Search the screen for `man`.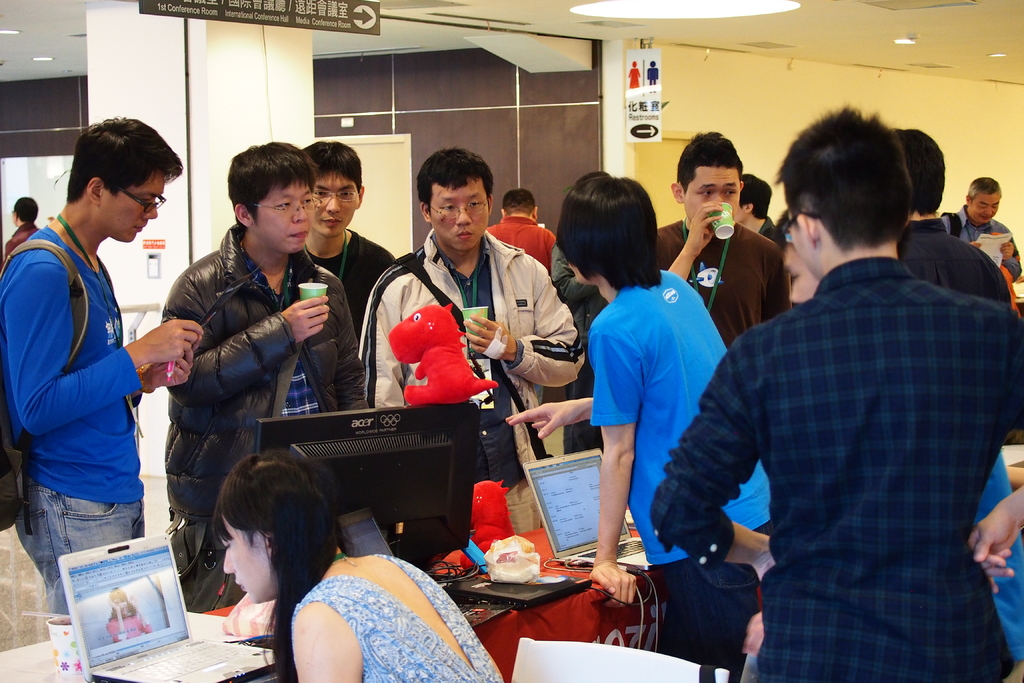
Found at {"x1": 346, "y1": 145, "x2": 584, "y2": 536}.
